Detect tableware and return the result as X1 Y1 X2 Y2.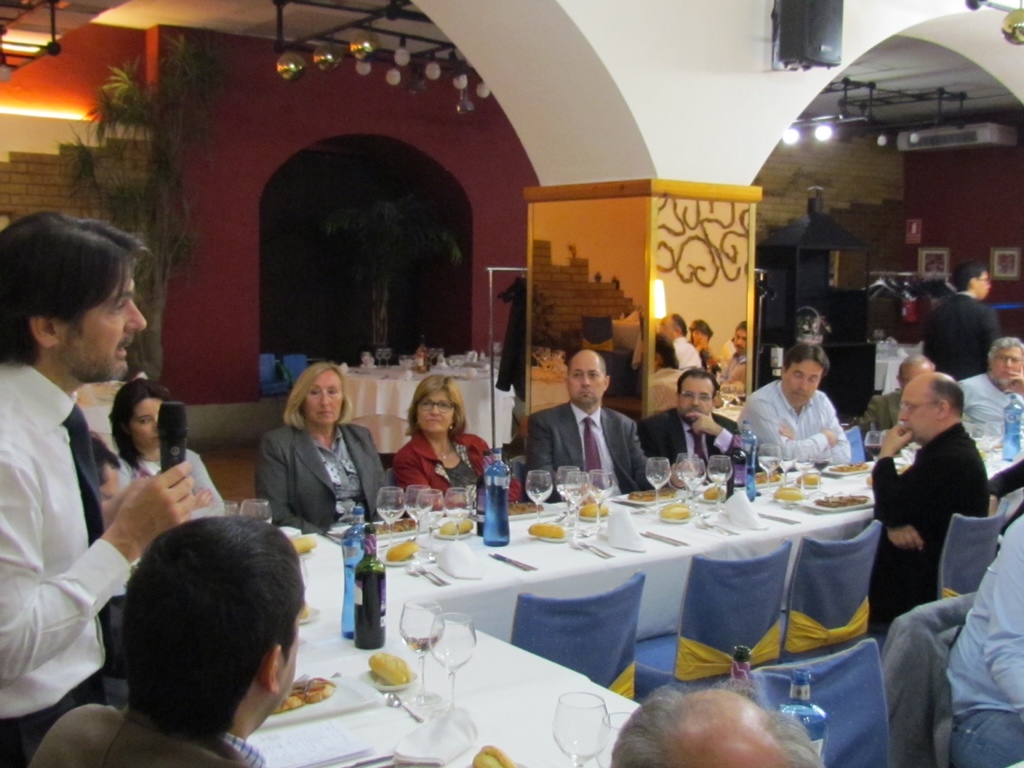
354 664 419 691.
